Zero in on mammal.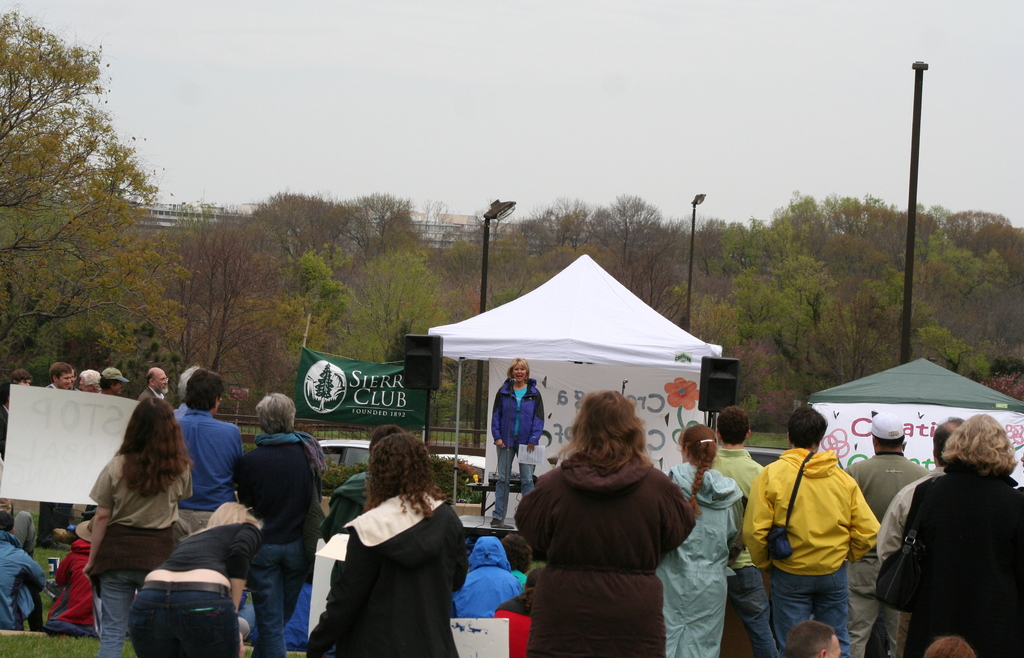
Zeroed in: (left=664, top=421, right=740, bottom=657).
